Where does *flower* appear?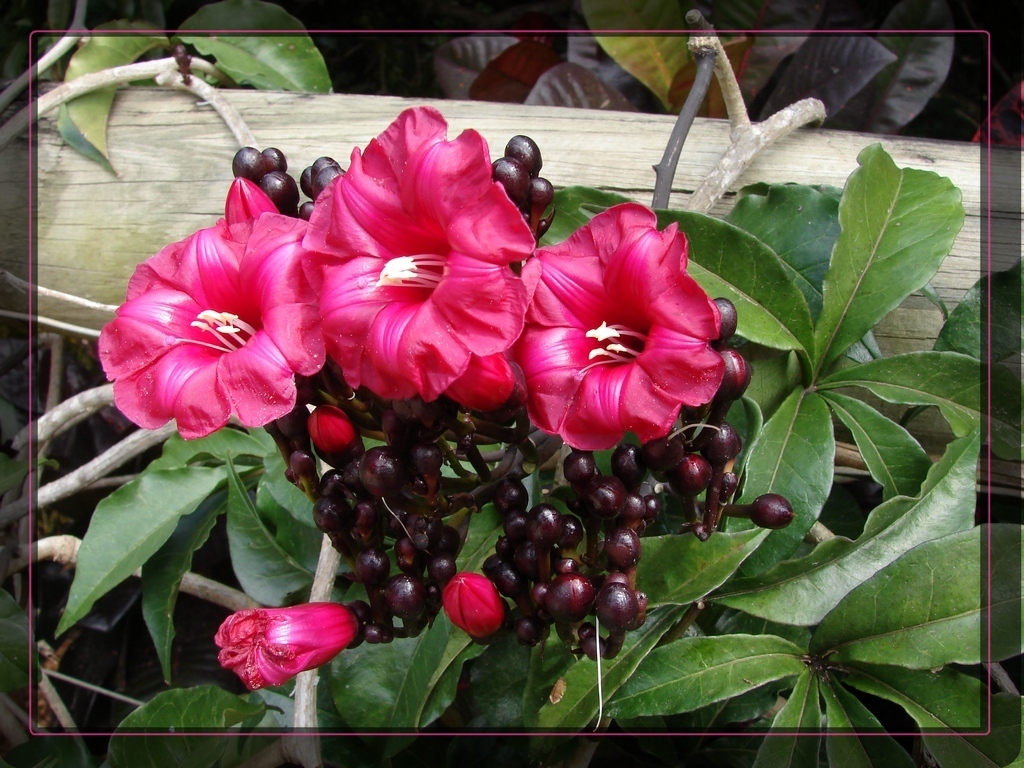
Appears at bbox=[217, 598, 360, 695].
